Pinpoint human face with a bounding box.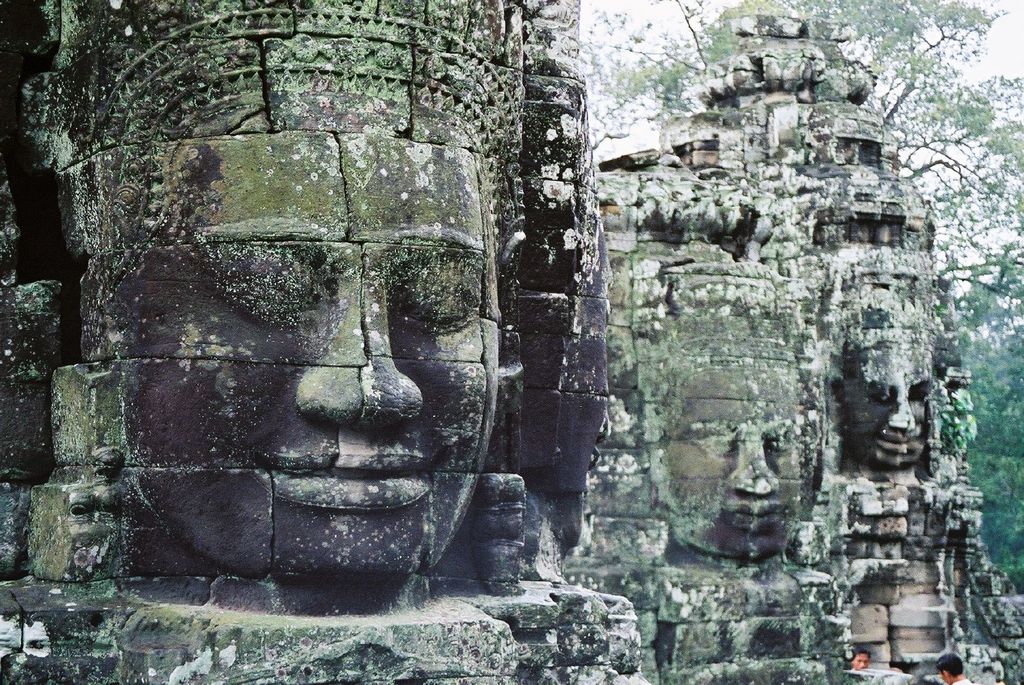
662,366,806,555.
